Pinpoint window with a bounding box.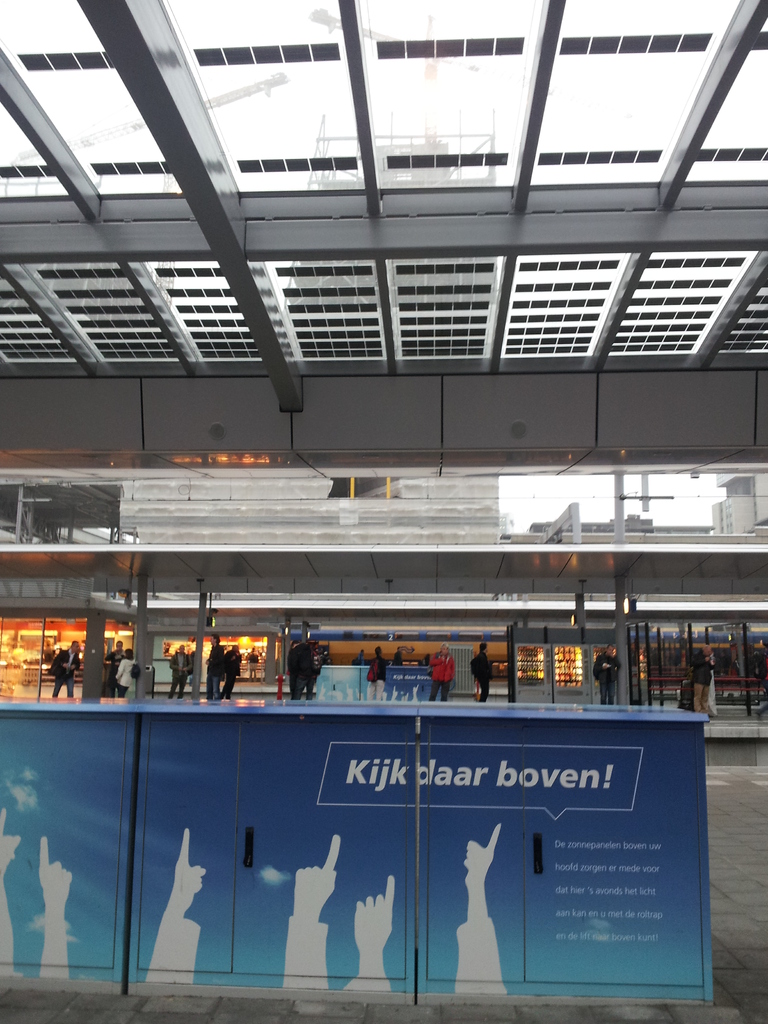
{"left": 611, "top": 461, "right": 767, "bottom": 554}.
